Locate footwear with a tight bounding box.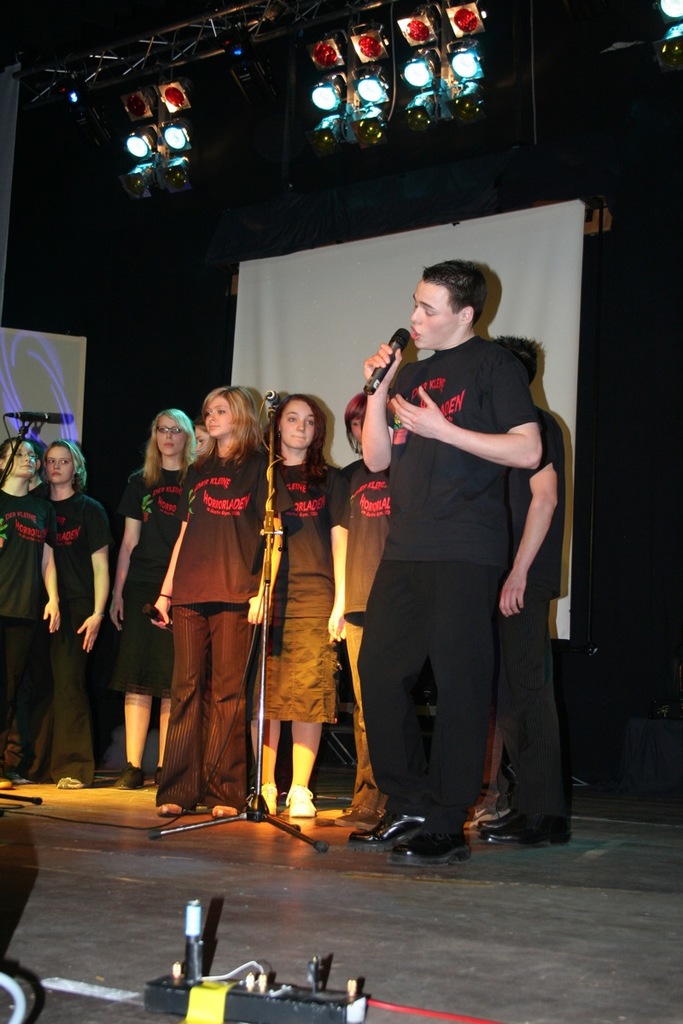
locate(283, 783, 317, 820).
